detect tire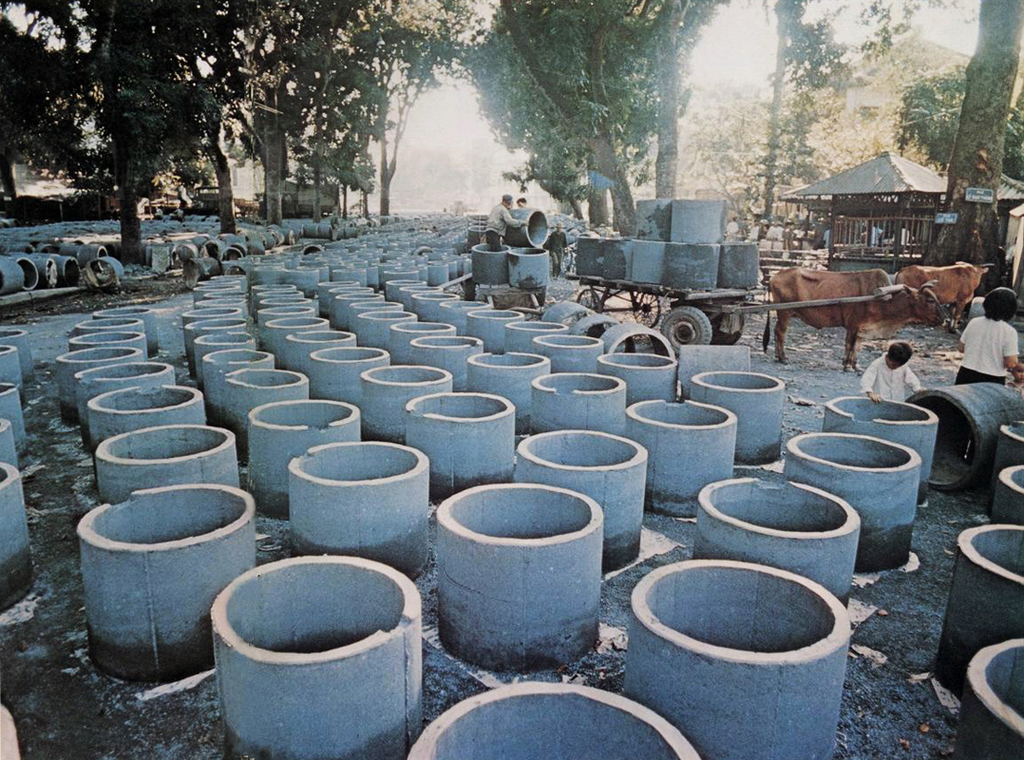
crop(533, 294, 544, 307)
